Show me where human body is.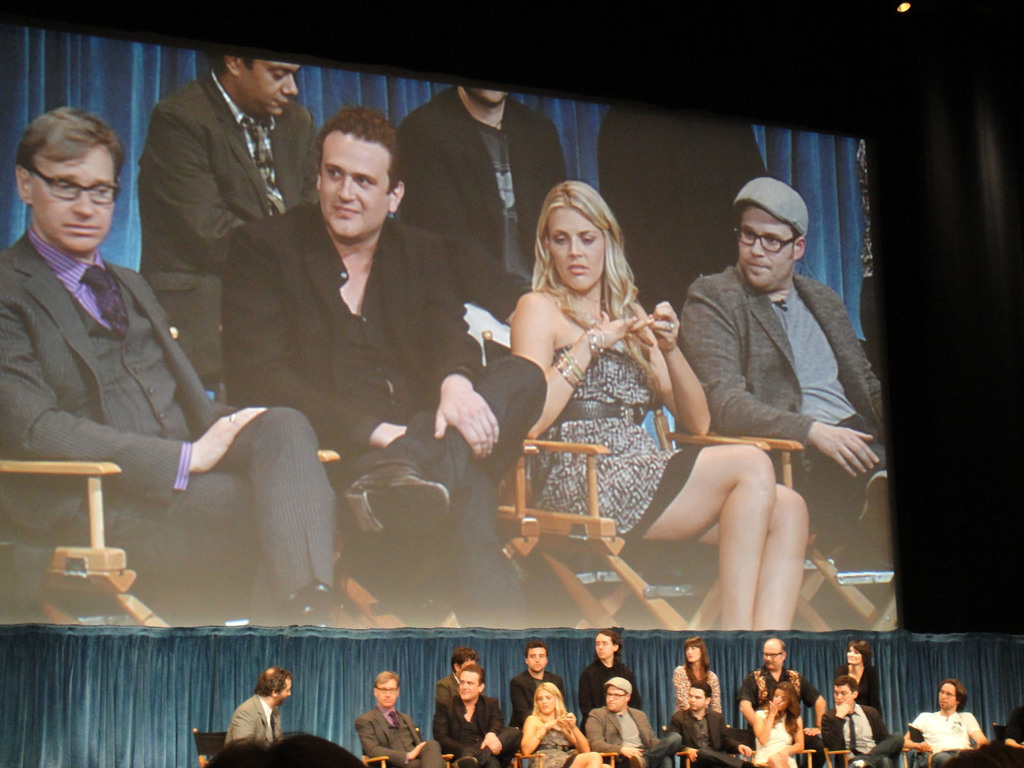
human body is at box(429, 696, 515, 767).
